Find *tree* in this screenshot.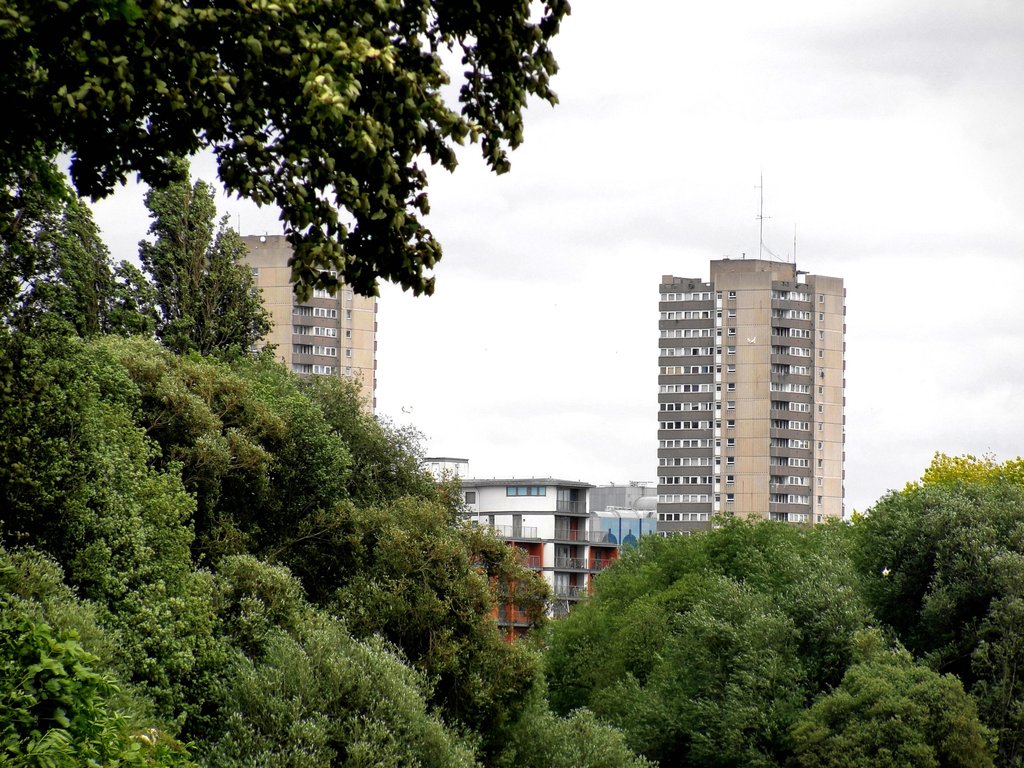
The bounding box for *tree* is x1=828, y1=456, x2=1023, y2=767.
